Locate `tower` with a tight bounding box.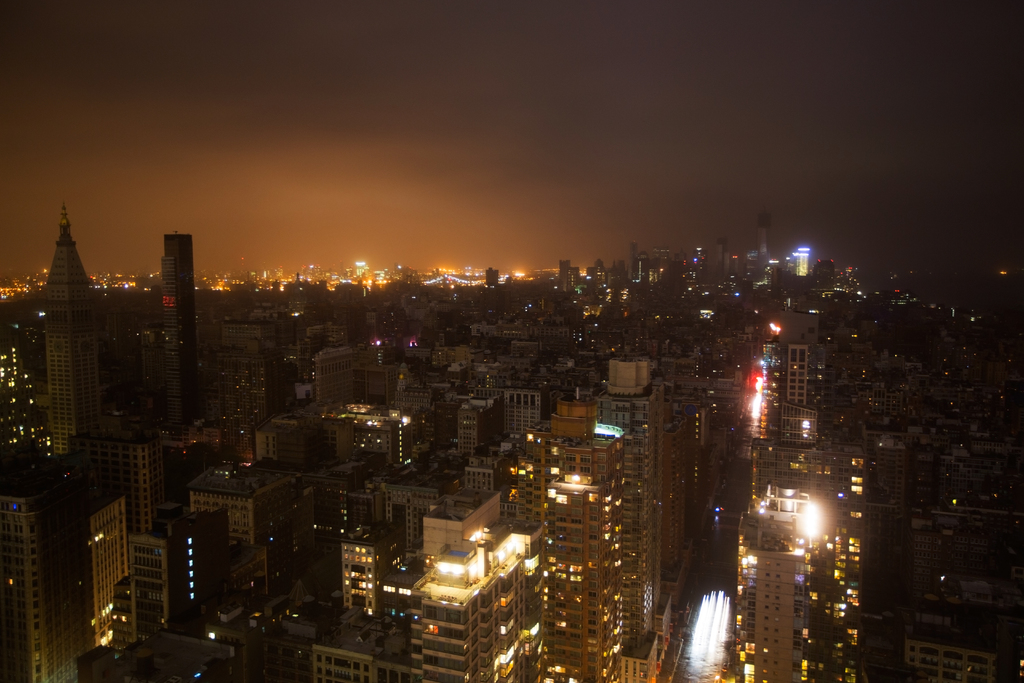
rect(755, 205, 772, 270).
